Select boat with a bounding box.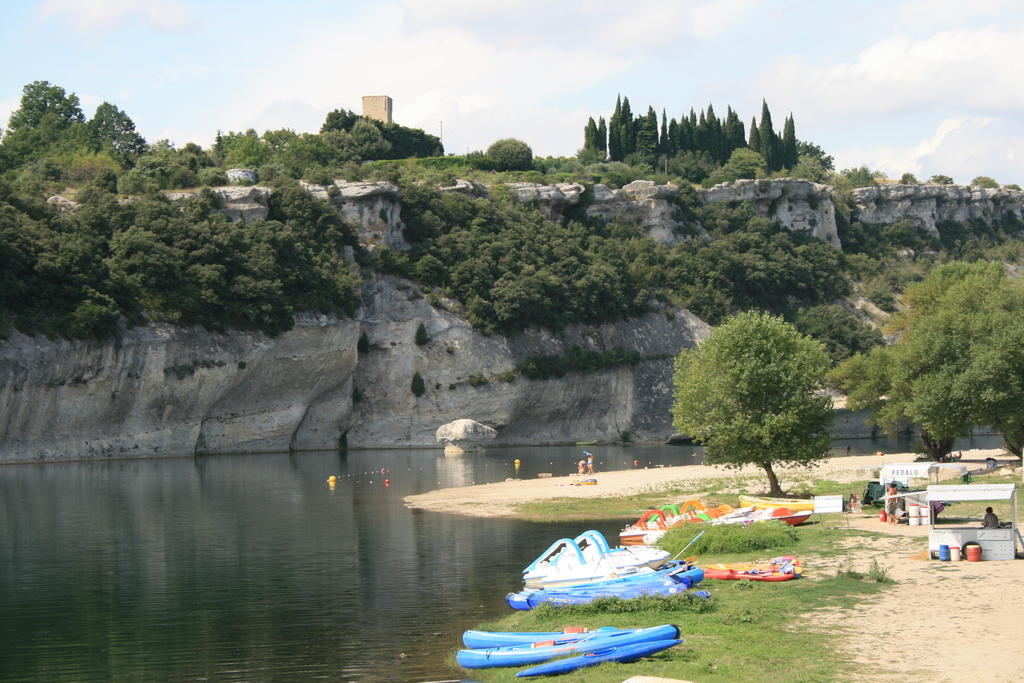
bbox(508, 536, 702, 613).
